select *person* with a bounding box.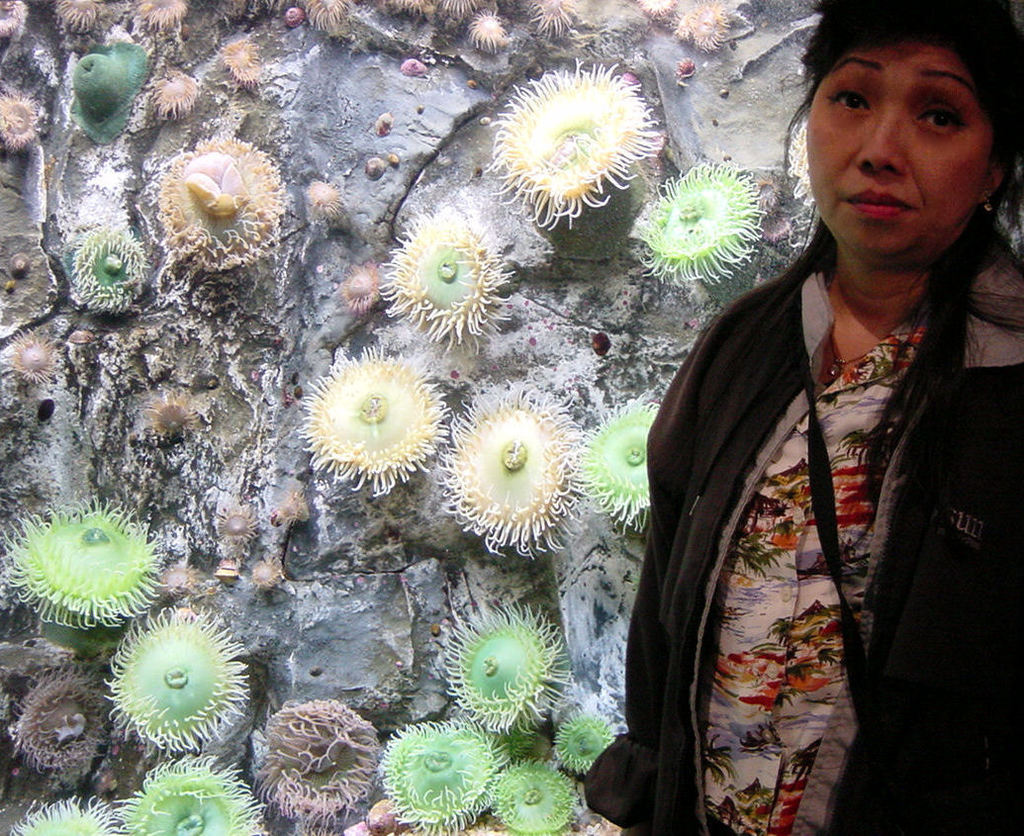
[x1=647, y1=25, x2=1009, y2=835].
